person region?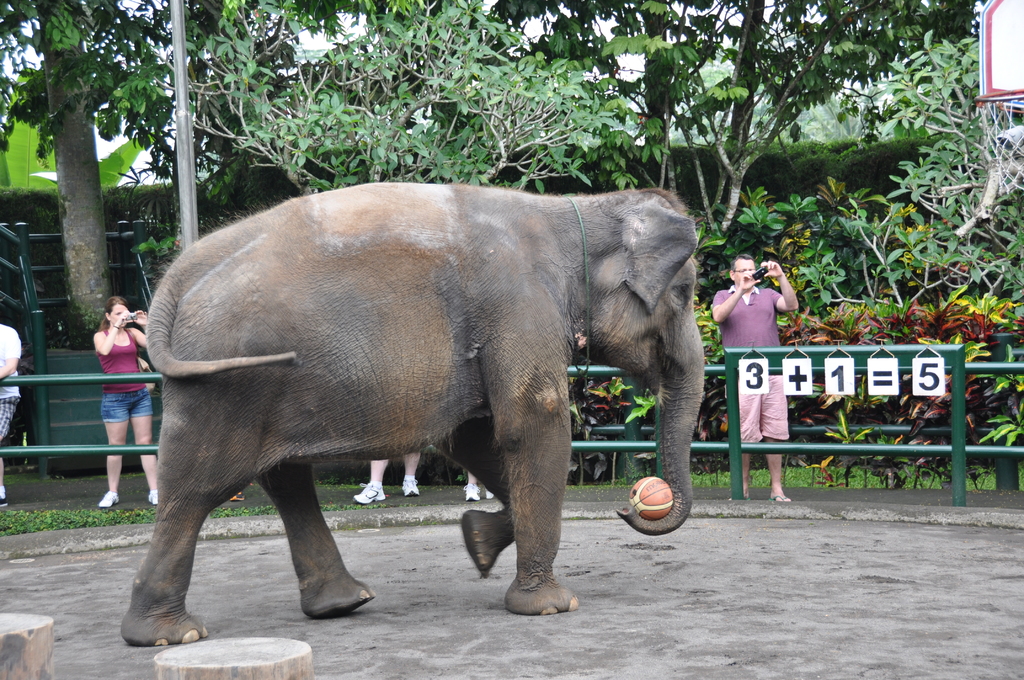
732:238:807:514
